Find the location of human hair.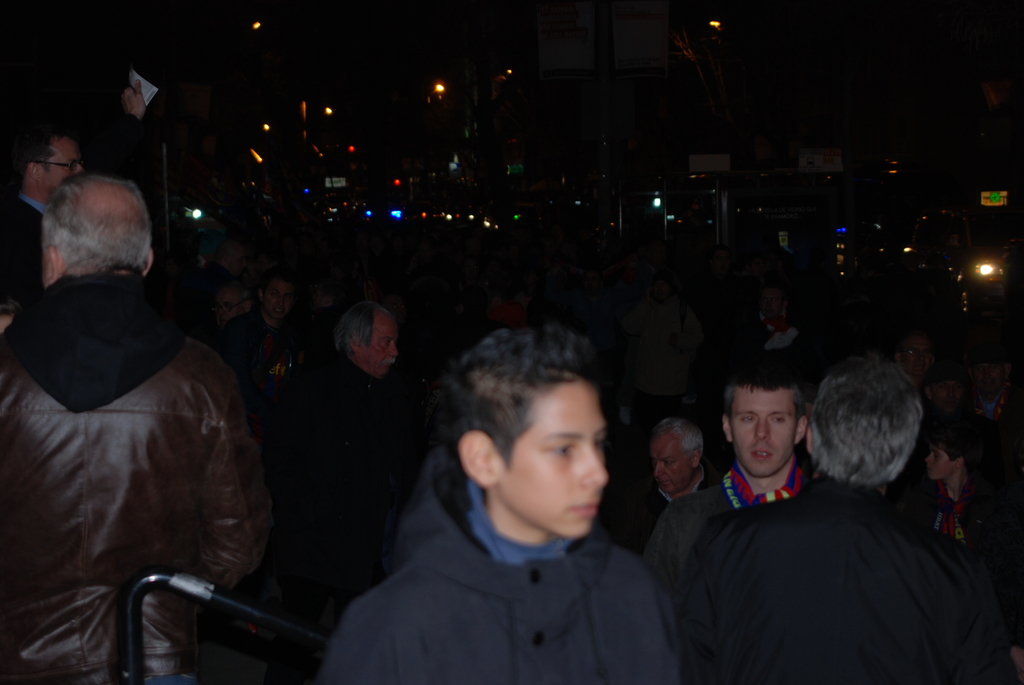
Location: (left=262, top=269, right=296, bottom=290).
